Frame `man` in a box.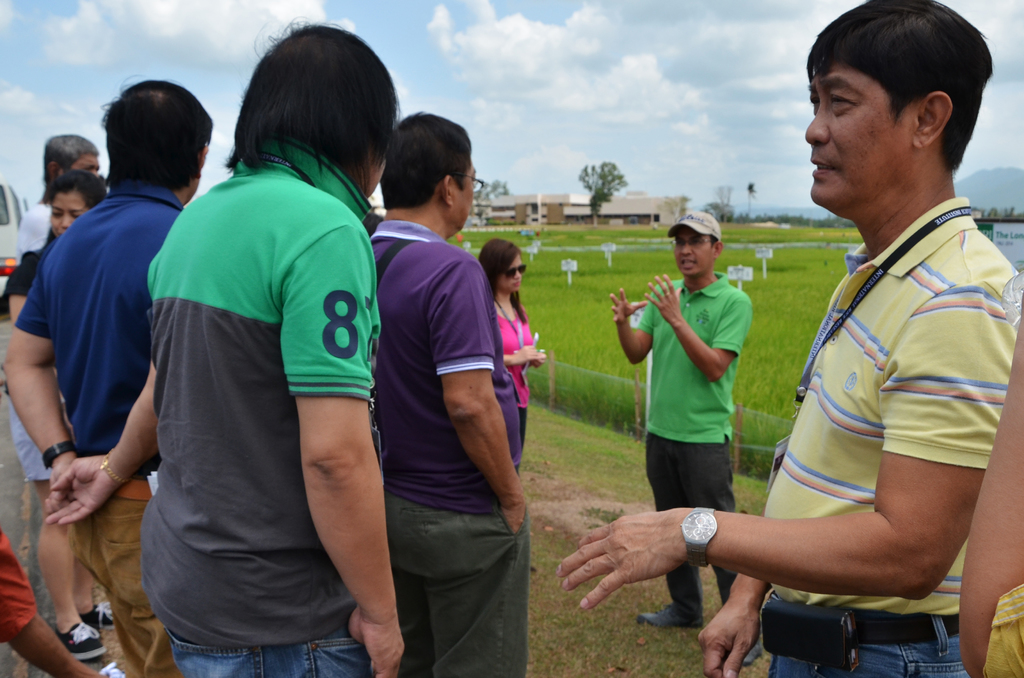
x1=3, y1=76, x2=215, y2=677.
